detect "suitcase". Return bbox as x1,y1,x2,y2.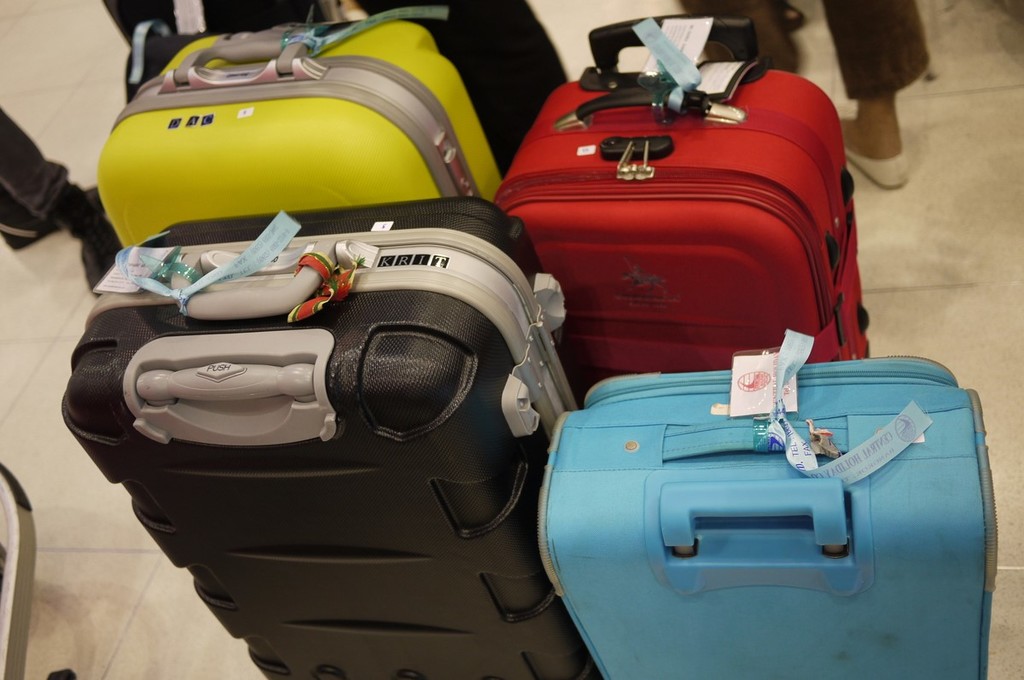
532,328,998,679.
